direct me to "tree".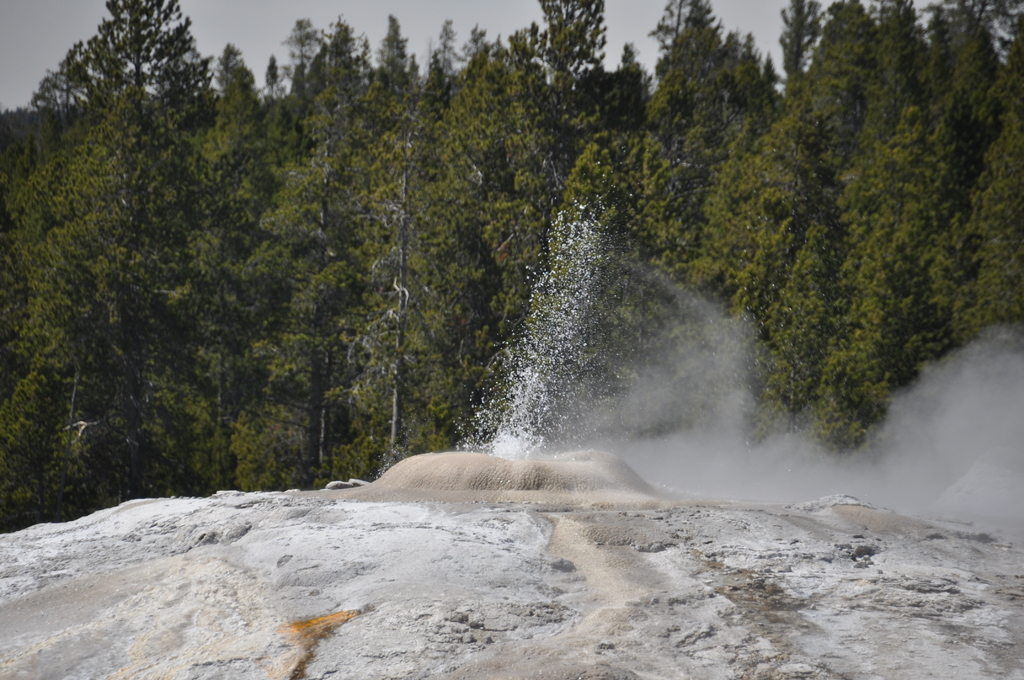
Direction: [240,28,317,496].
